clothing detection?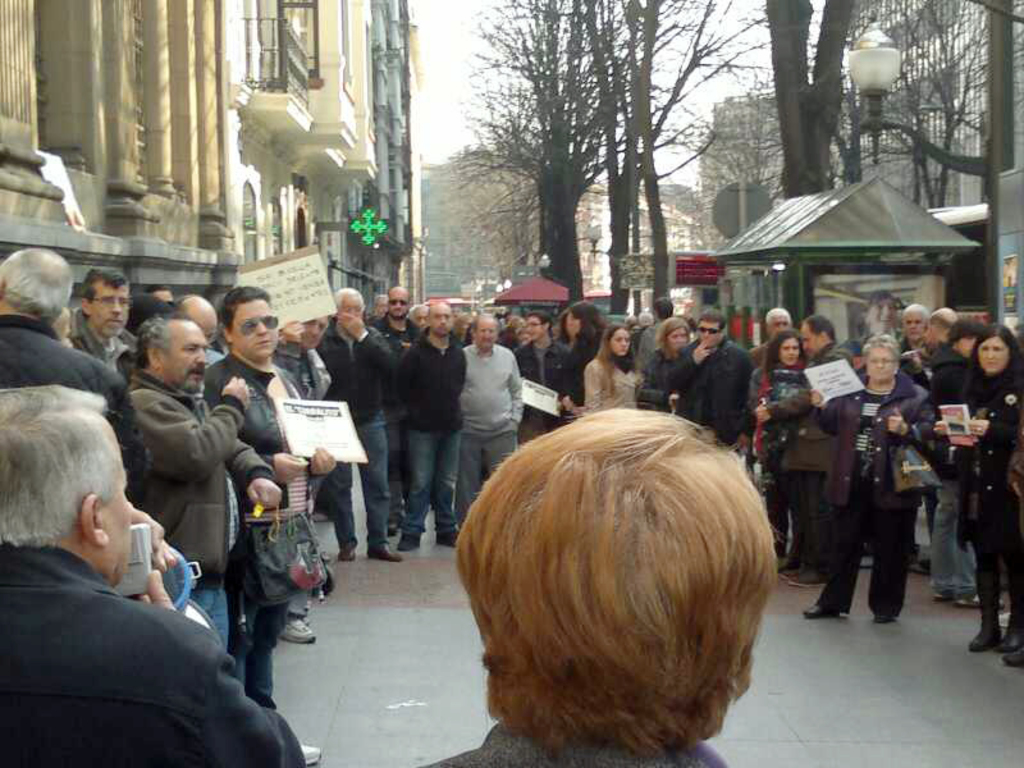
<region>634, 319, 658, 352</region>
